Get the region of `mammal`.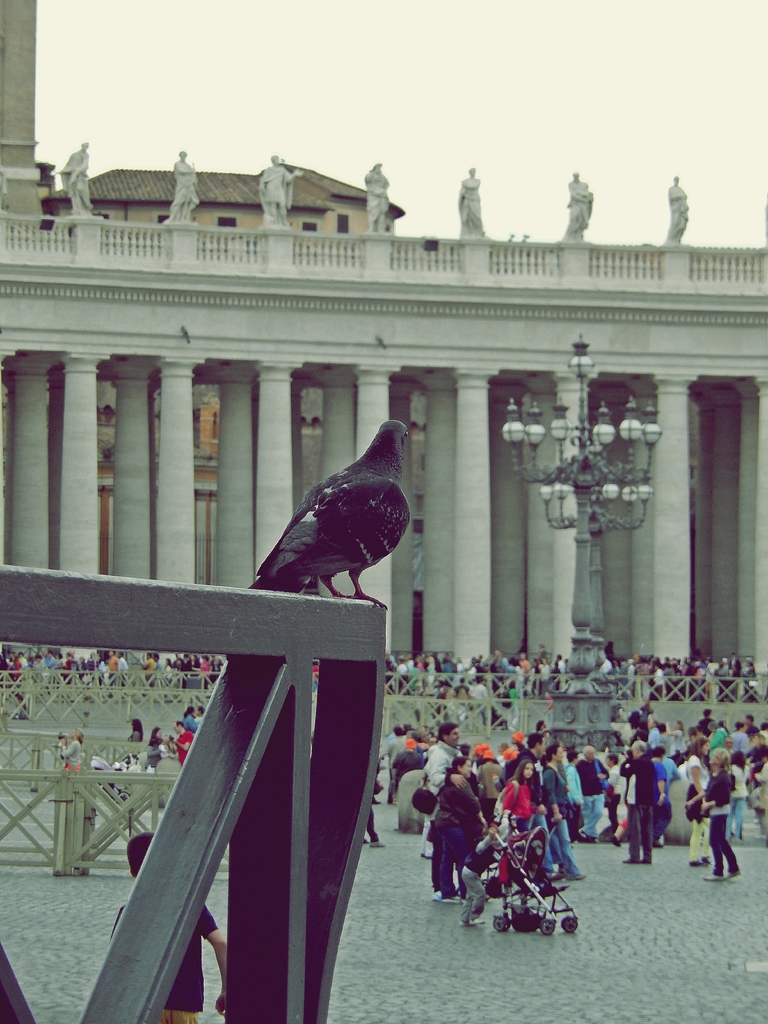
locate(125, 719, 146, 739).
